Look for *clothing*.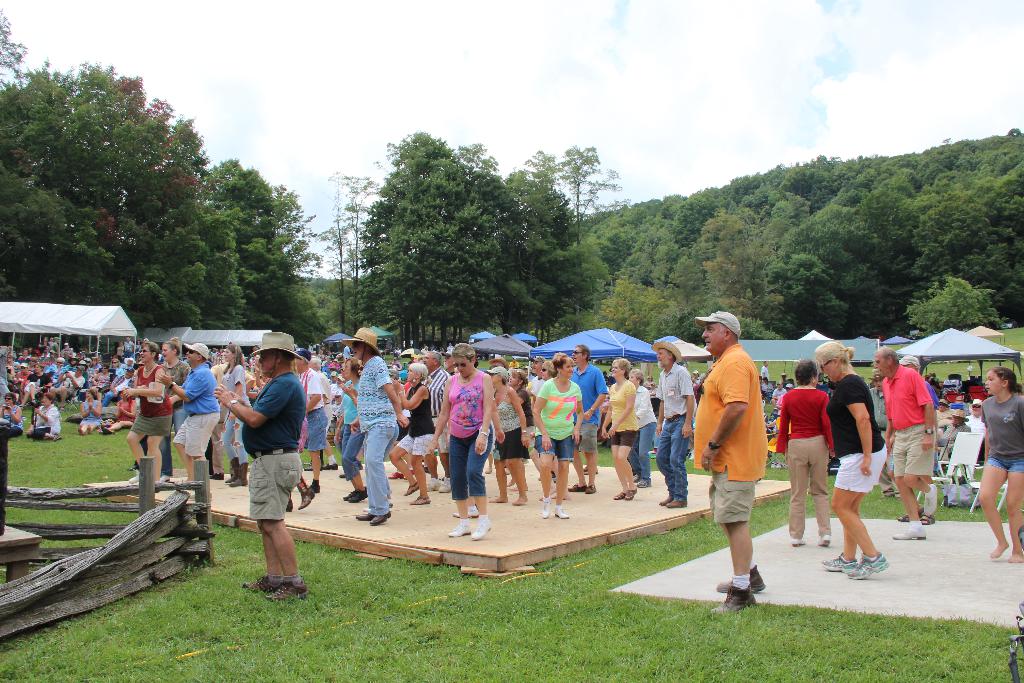
Found: BBox(980, 390, 1023, 473).
